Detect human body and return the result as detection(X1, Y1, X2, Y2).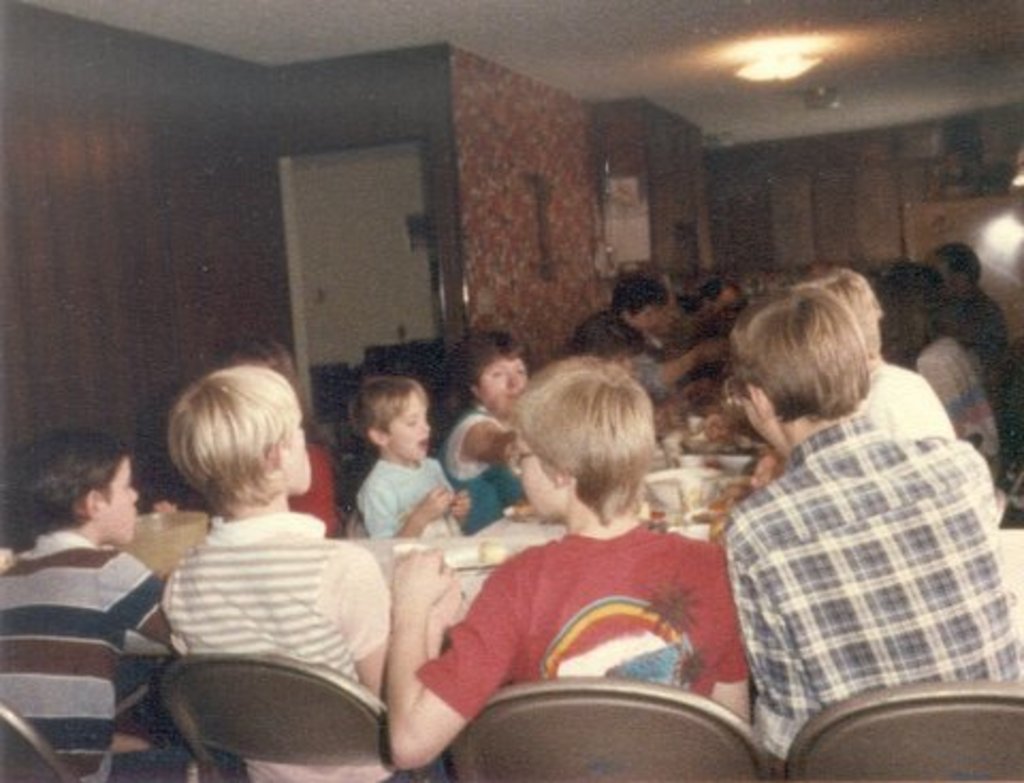
detection(572, 256, 725, 418).
